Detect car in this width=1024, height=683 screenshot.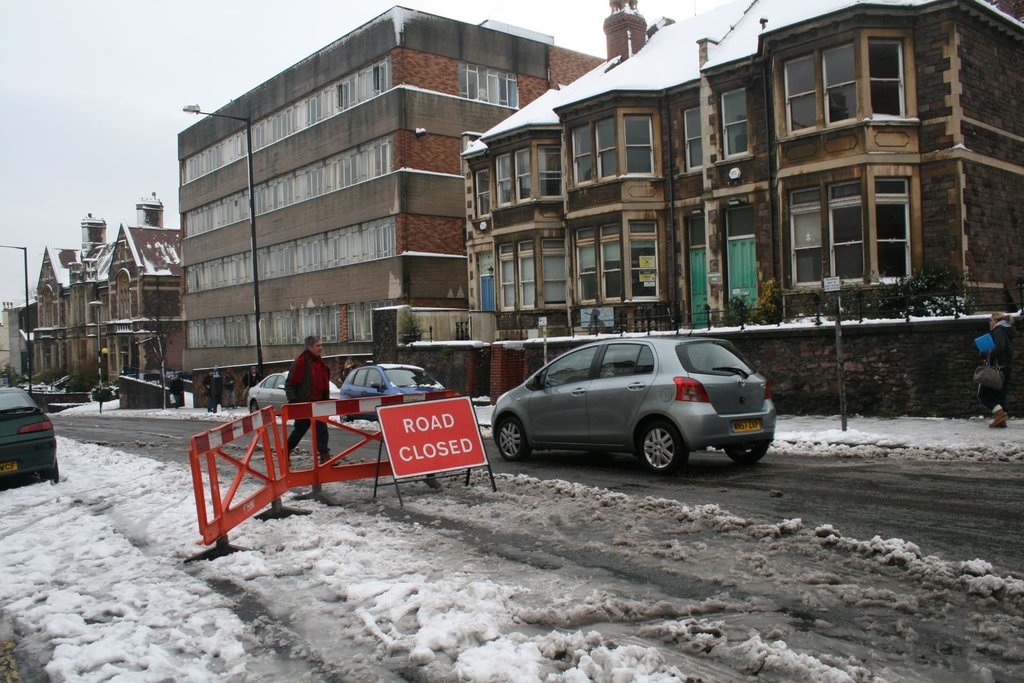
Detection: (243, 366, 342, 433).
